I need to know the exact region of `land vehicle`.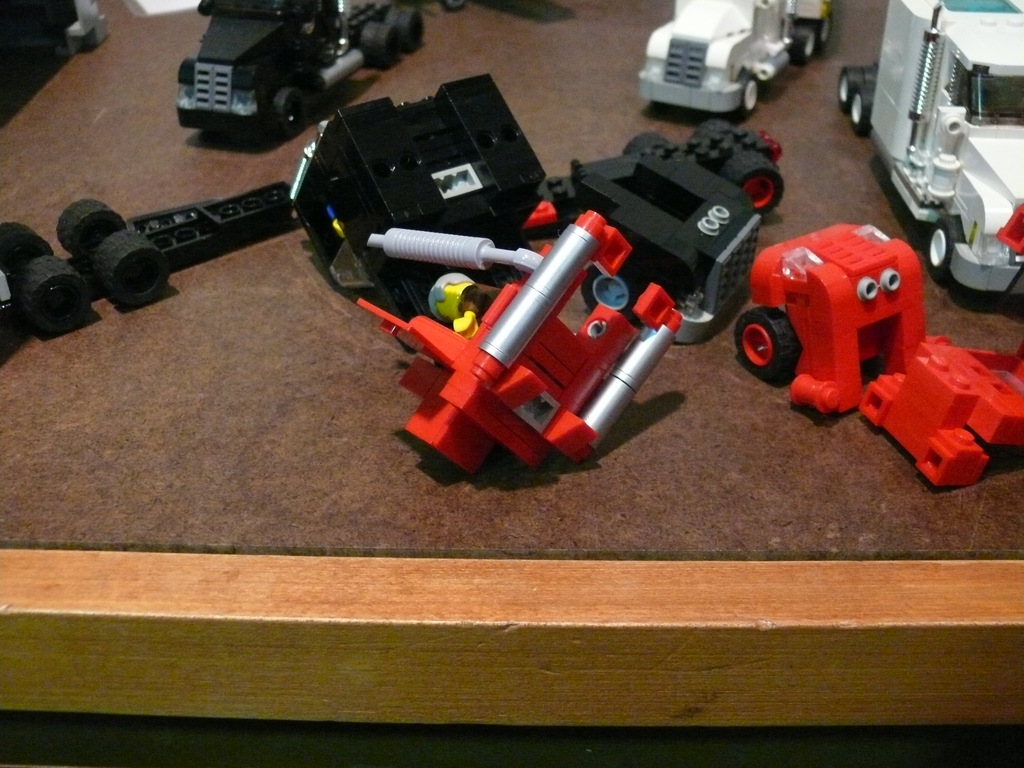
Region: (left=863, top=33, right=1023, bottom=305).
